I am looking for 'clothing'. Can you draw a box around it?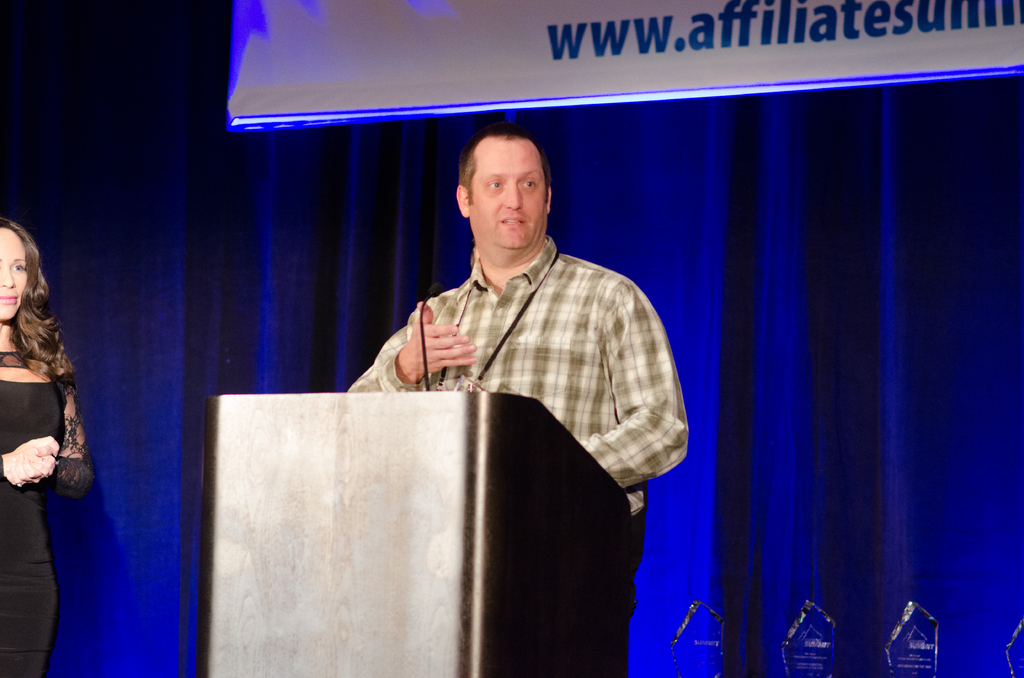
Sure, the bounding box is locate(0, 342, 96, 677).
